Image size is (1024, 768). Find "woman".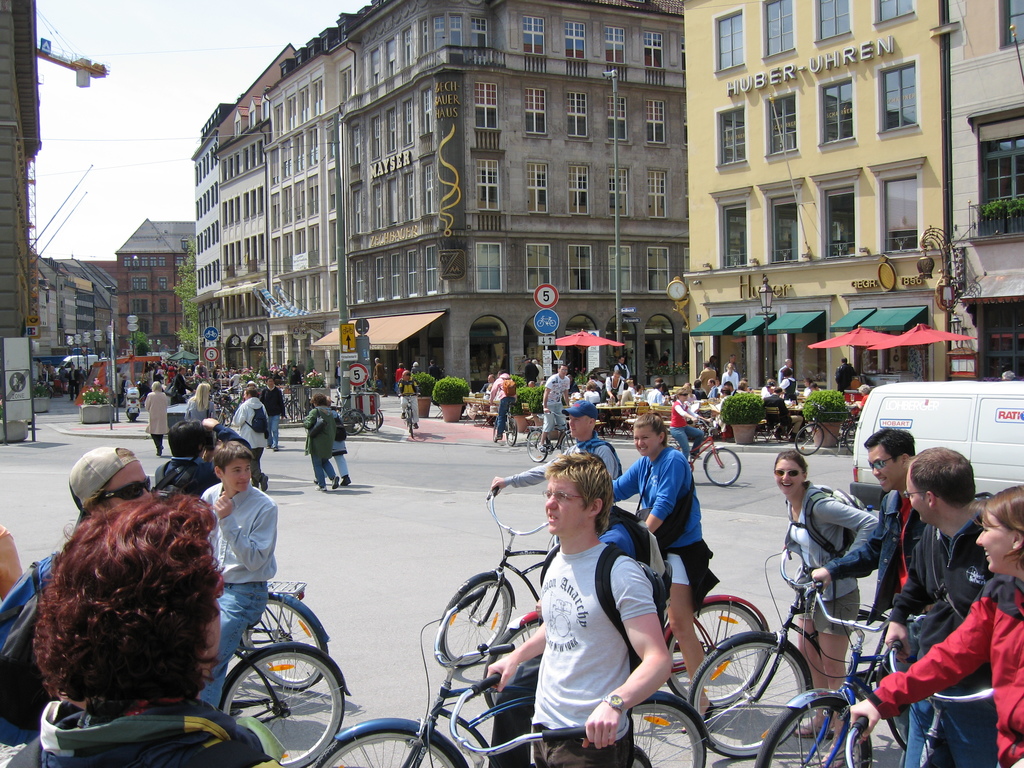
BBox(847, 486, 1023, 767).
